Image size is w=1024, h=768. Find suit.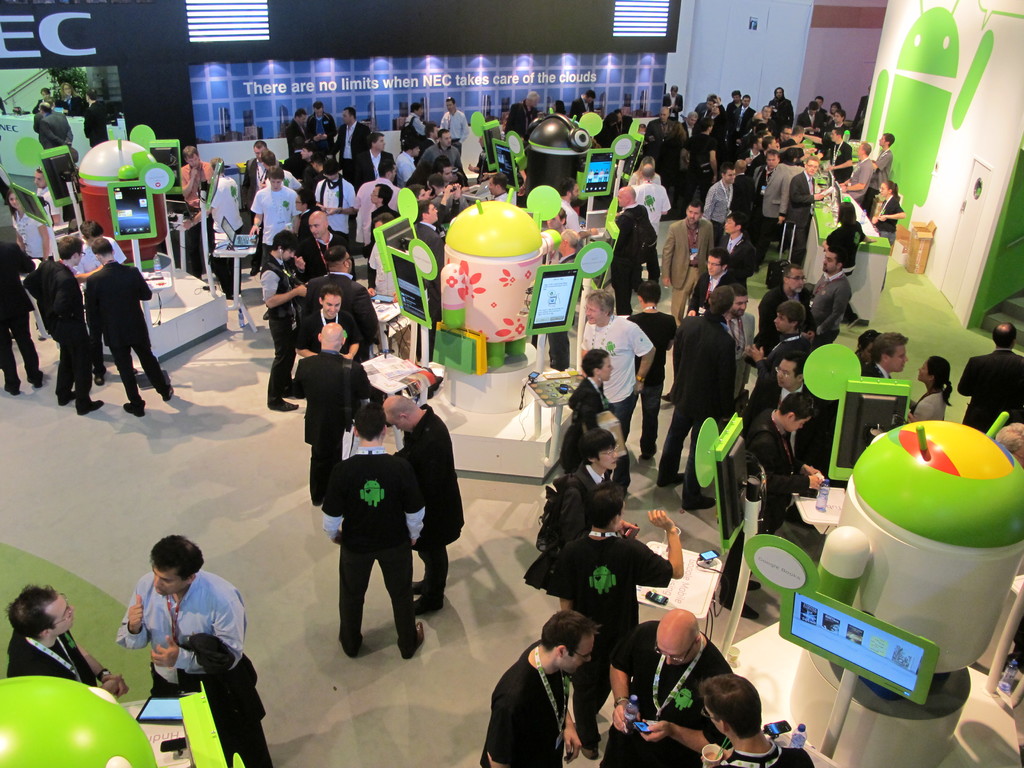
pyautogui.locateOnScreen(961, 355, 1023, 434).
